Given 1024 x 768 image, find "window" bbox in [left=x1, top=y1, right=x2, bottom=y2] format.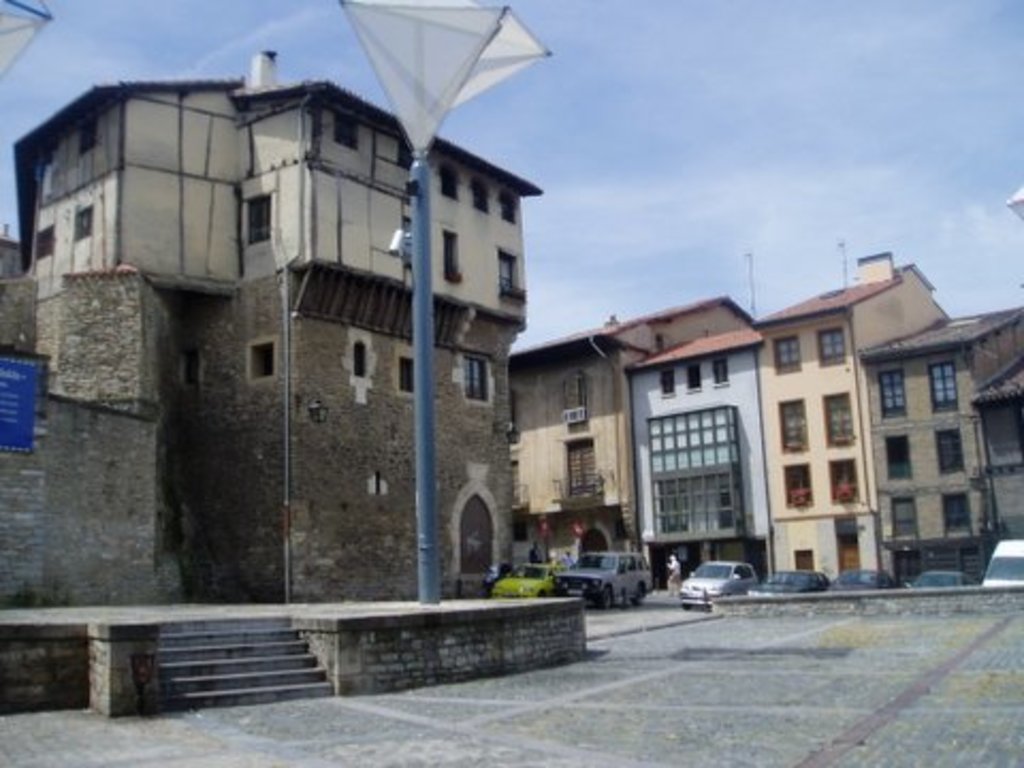
[left=401, top=361, right=410, bottom=399].
